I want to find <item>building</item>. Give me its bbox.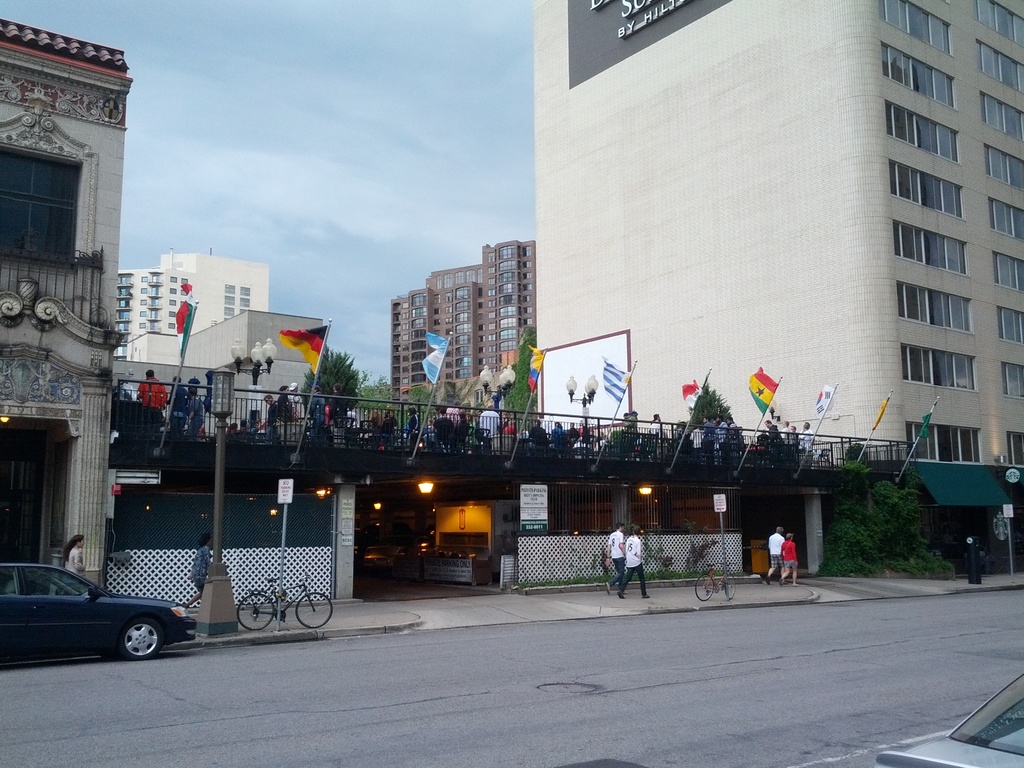
[x1=369, y1=236, x2=545, y2=436].
